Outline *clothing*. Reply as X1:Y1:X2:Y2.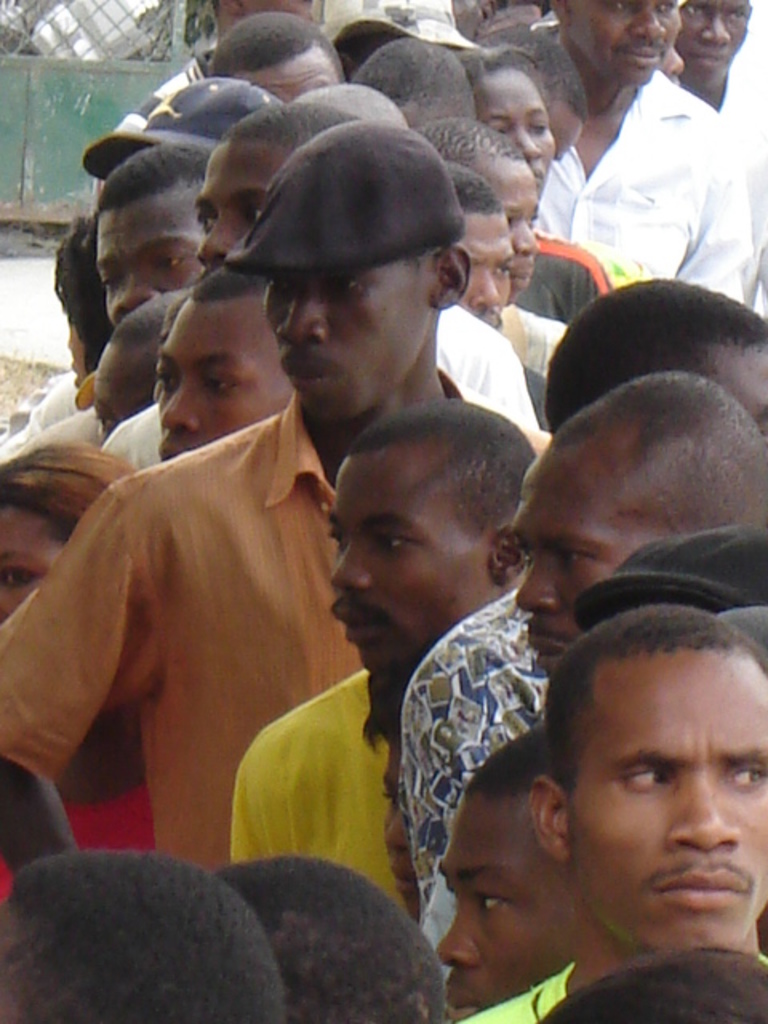
514:232:608:323.
